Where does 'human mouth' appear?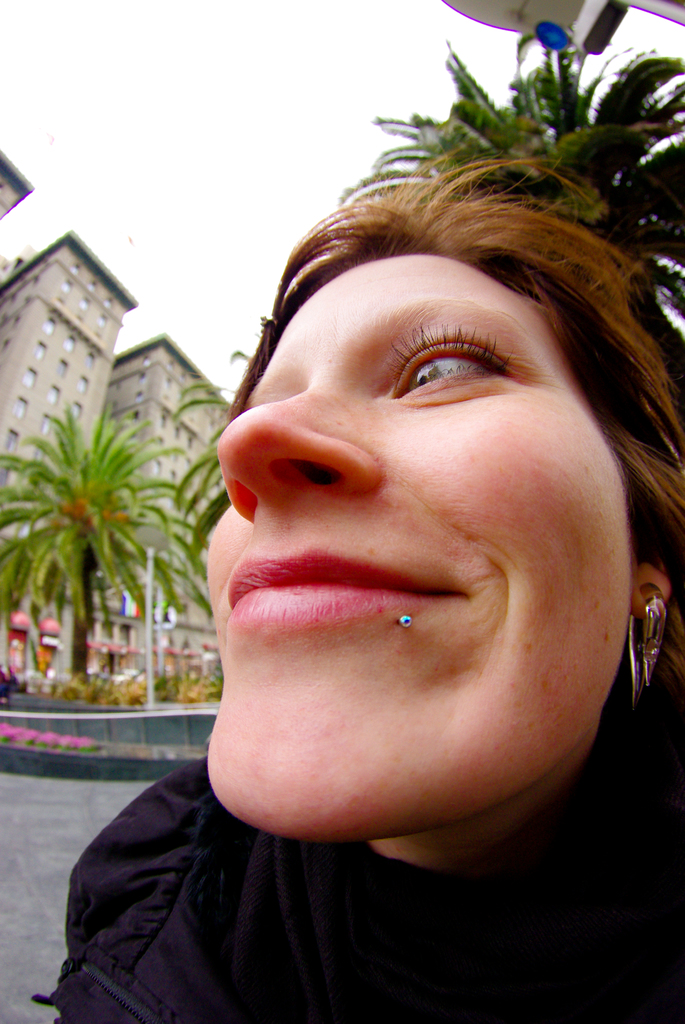
Appears at box(229, 547, 466, 631).
